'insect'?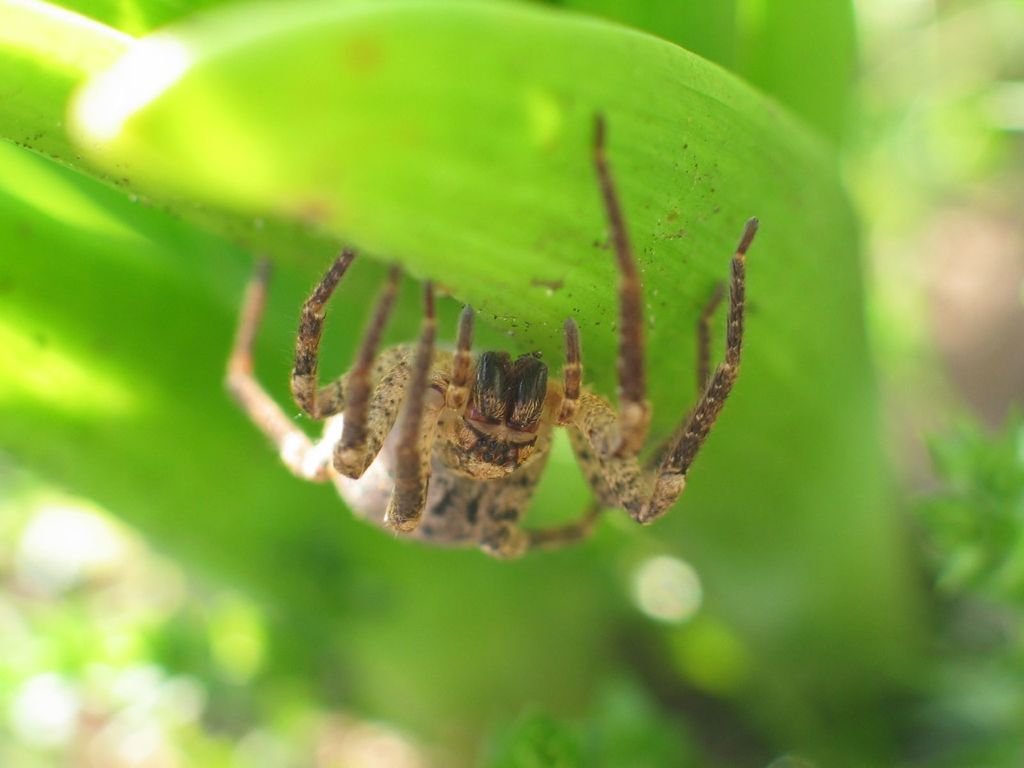
crop(221, 108, 756, 564)
